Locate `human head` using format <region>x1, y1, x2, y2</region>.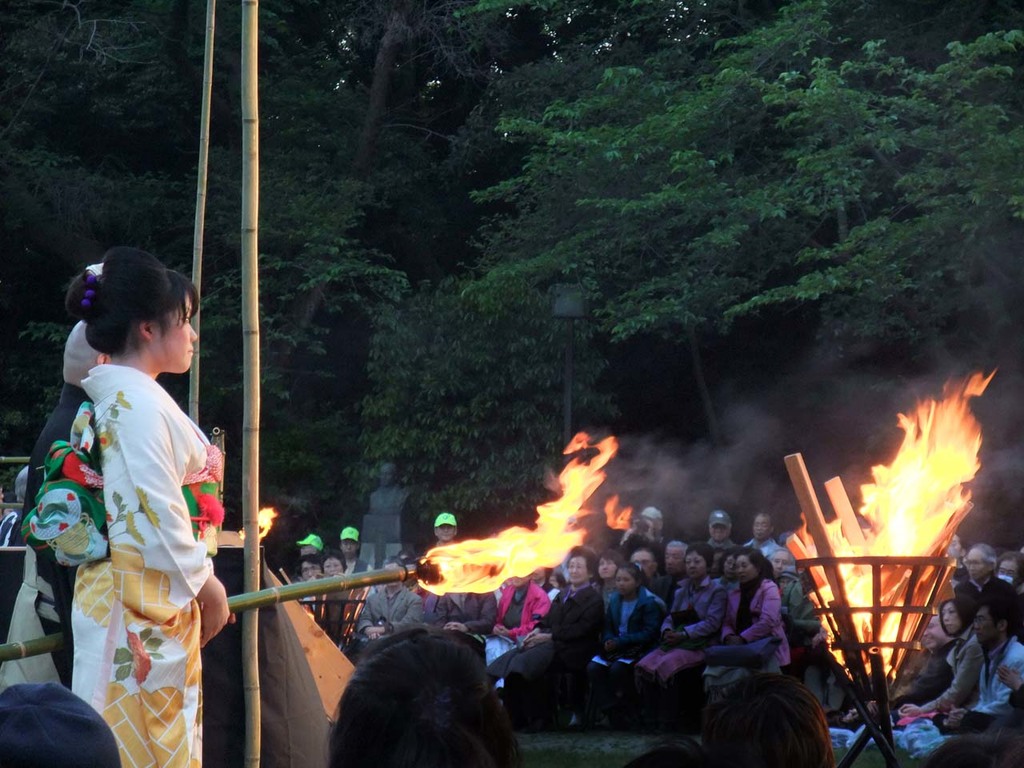
<region>631, 547, 655, 575</region>.
